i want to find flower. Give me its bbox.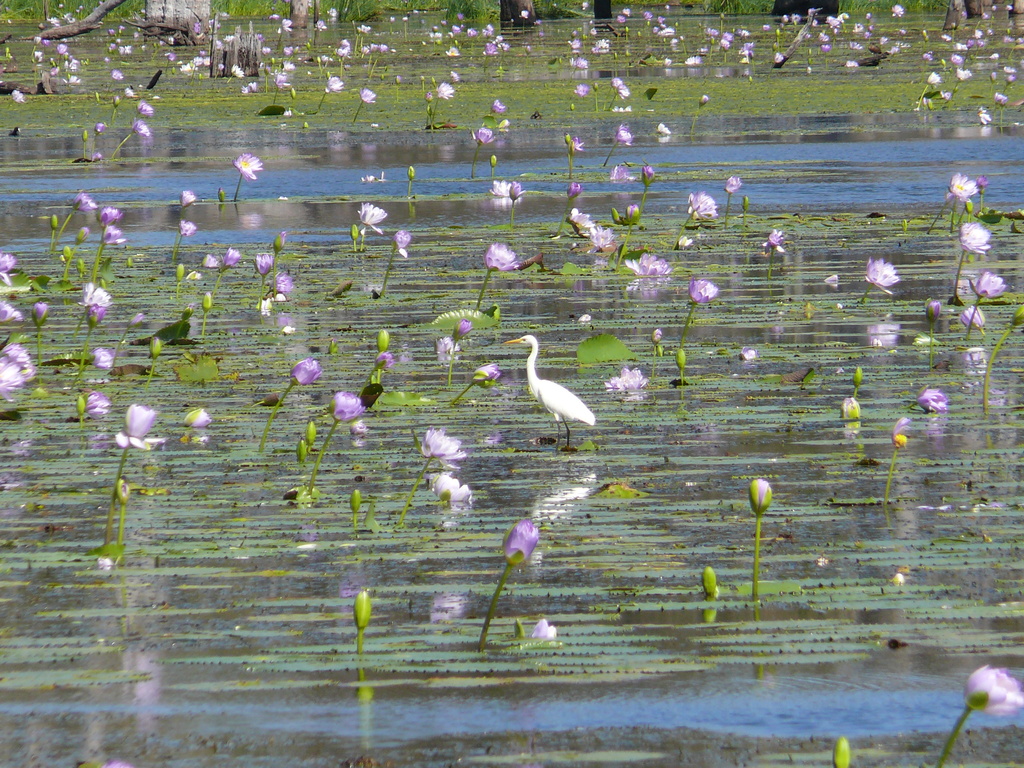
{"x1": 841, "y1": 394, "x2": 858, "y2": 415}.
